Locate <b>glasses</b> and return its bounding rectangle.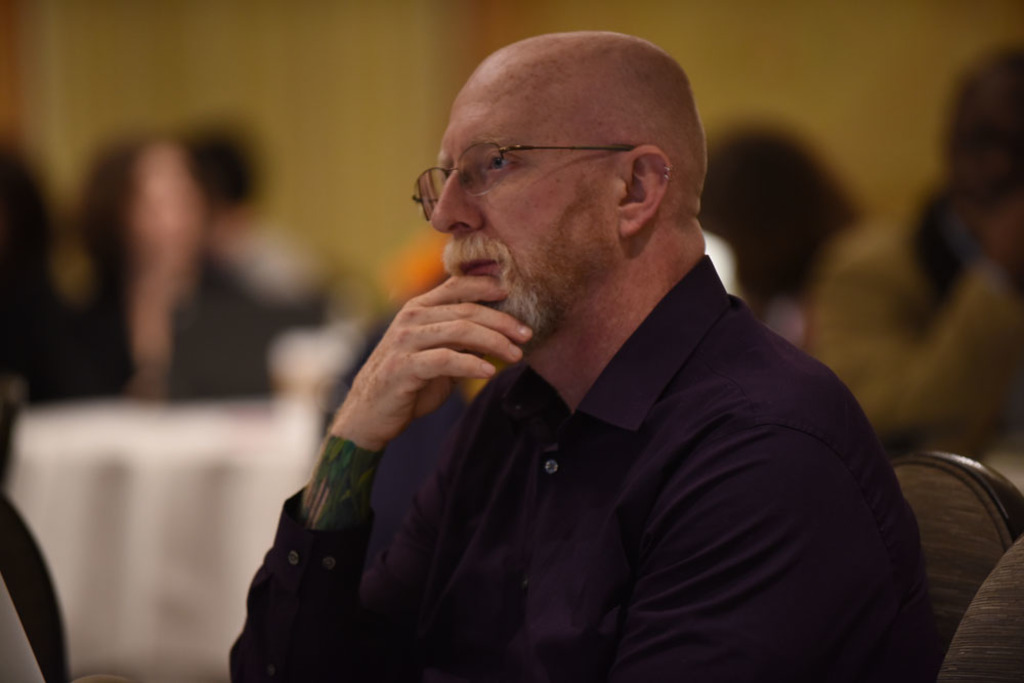
<box>413,137,639,222</box>.
